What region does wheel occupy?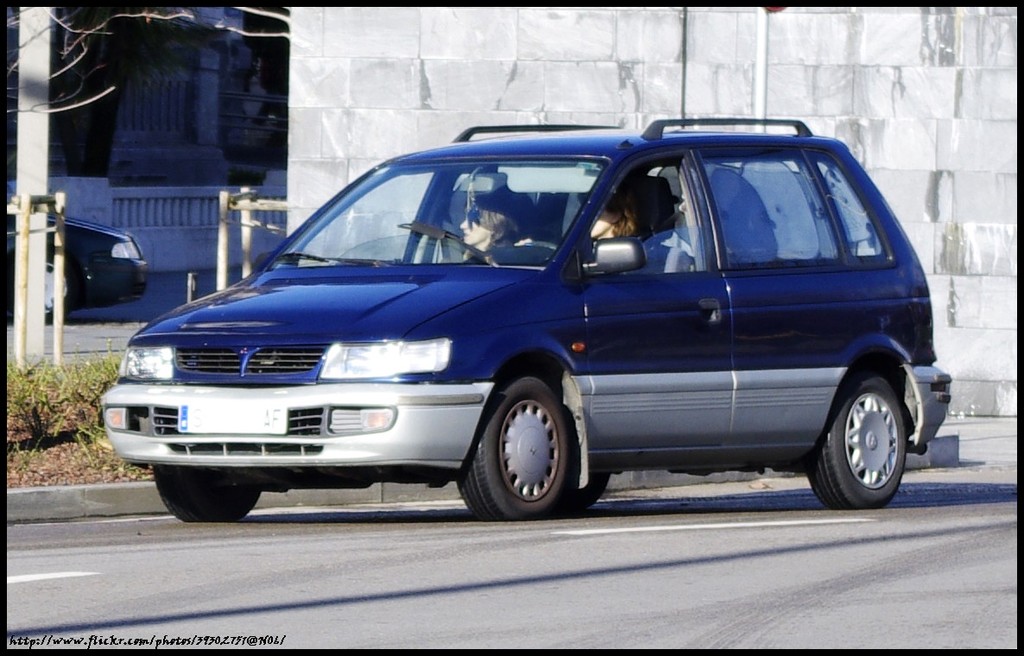
bbox=[806, 373, 908, 510].
